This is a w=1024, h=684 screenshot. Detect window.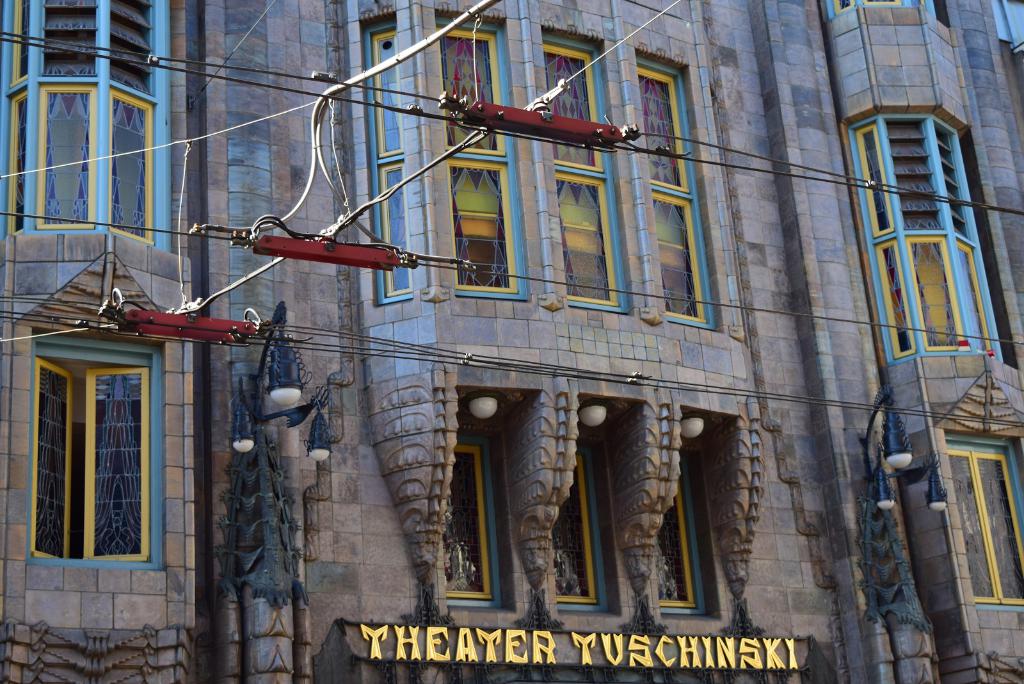
left=939, top=435, right=1023, bottom=604.
